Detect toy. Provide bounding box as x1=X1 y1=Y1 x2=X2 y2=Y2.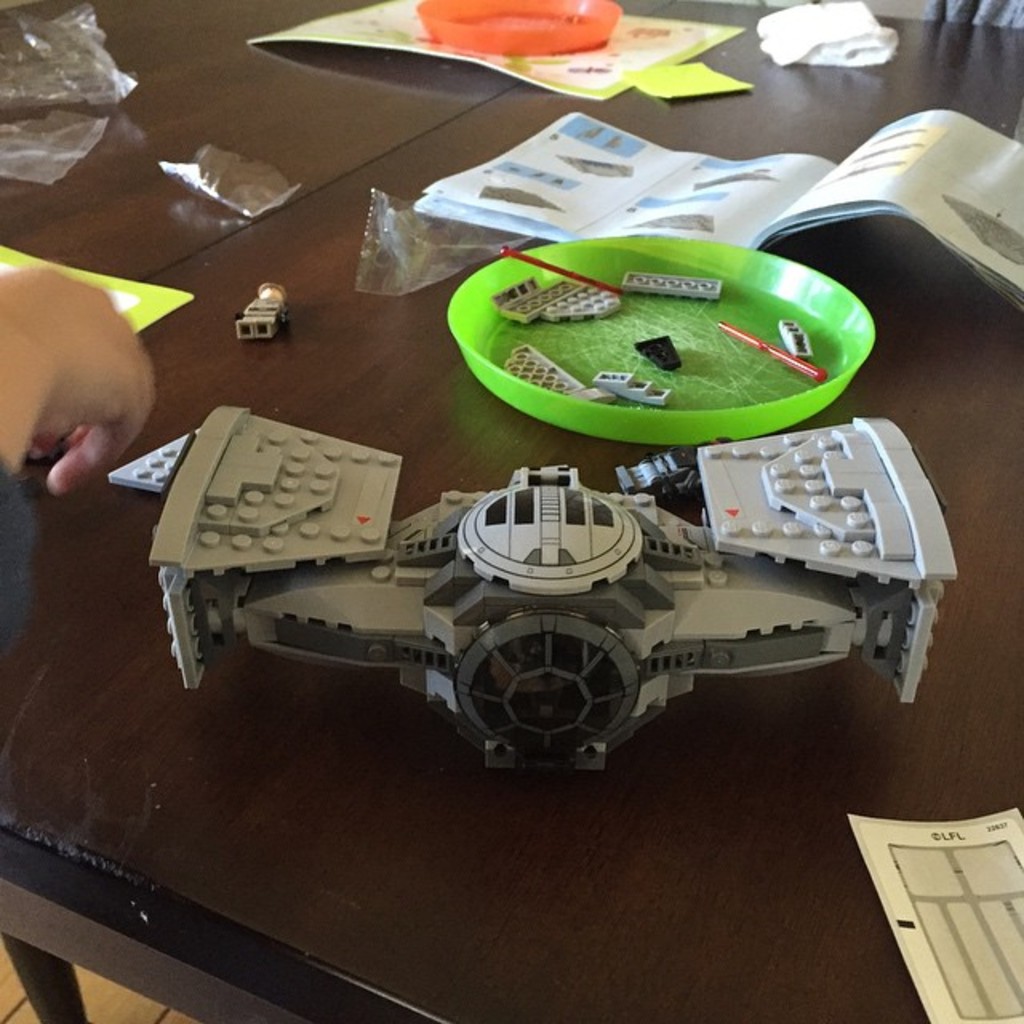
x1=506 y1=346 x2=622 y2=406.
